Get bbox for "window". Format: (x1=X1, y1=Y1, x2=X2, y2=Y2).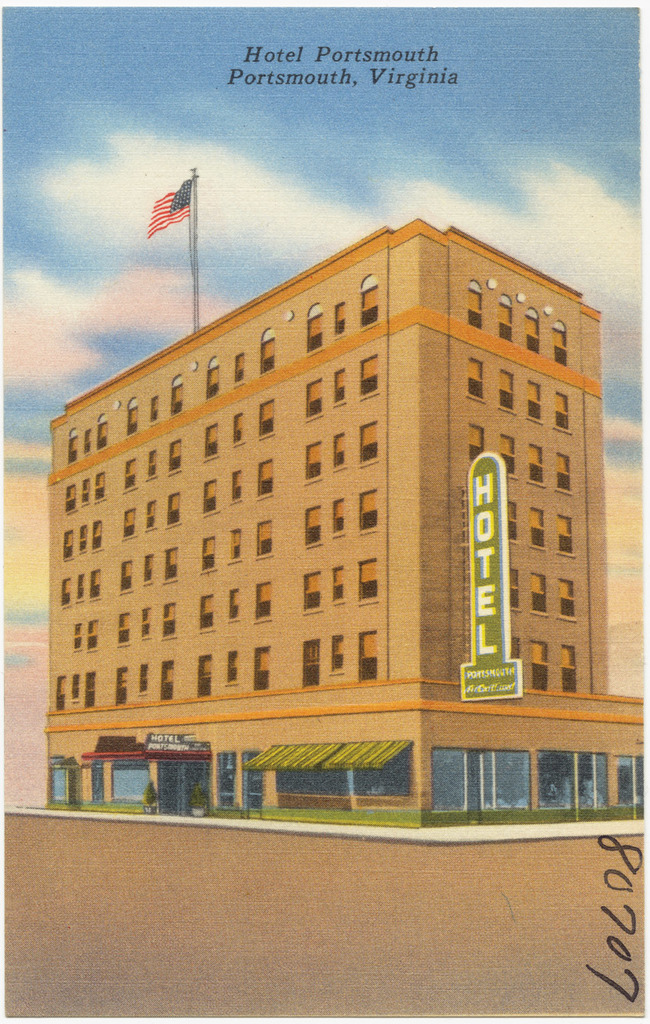
(x1=137, y1=665, x2=147, y2=702).
